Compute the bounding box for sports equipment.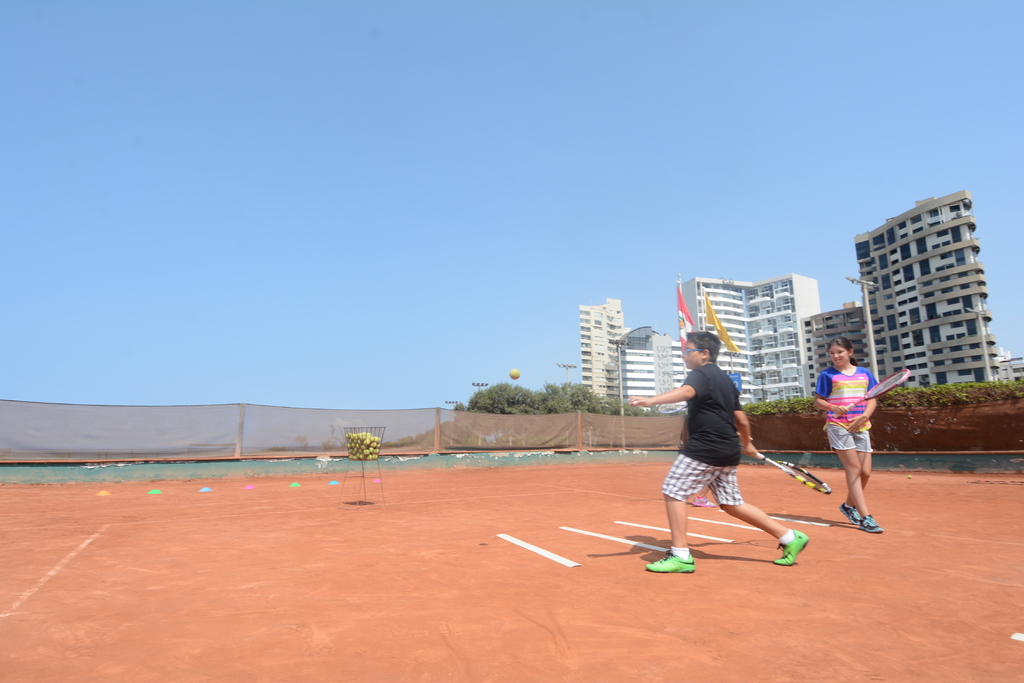
box=[754, 445, 834, 494].
